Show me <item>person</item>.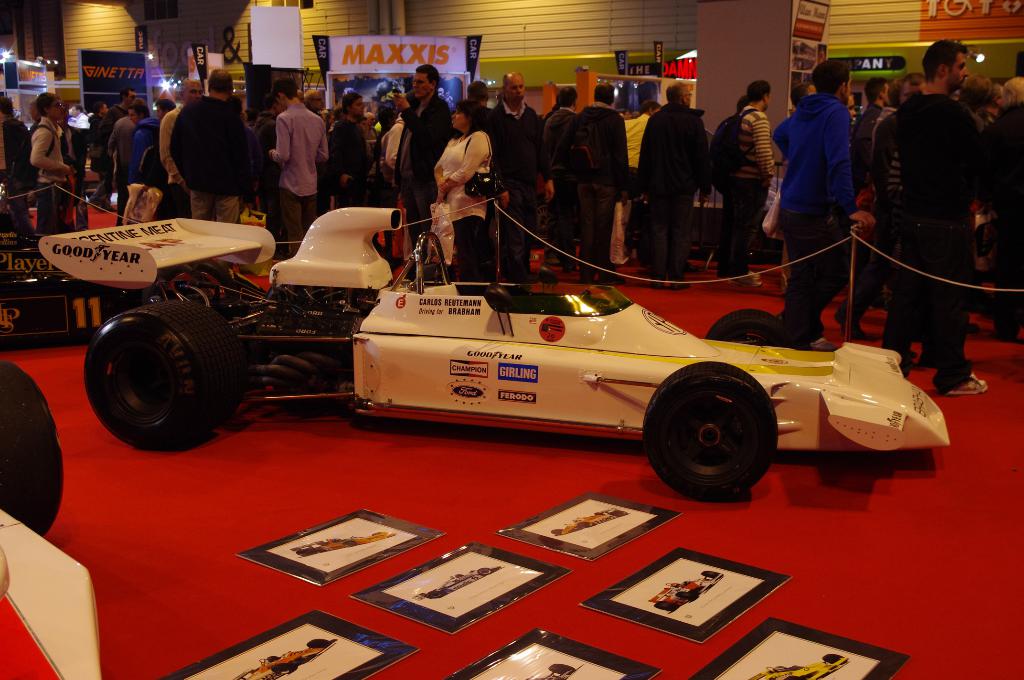
<item>person</item> is here: (left=579, top=85, right=644, bottom=275).
